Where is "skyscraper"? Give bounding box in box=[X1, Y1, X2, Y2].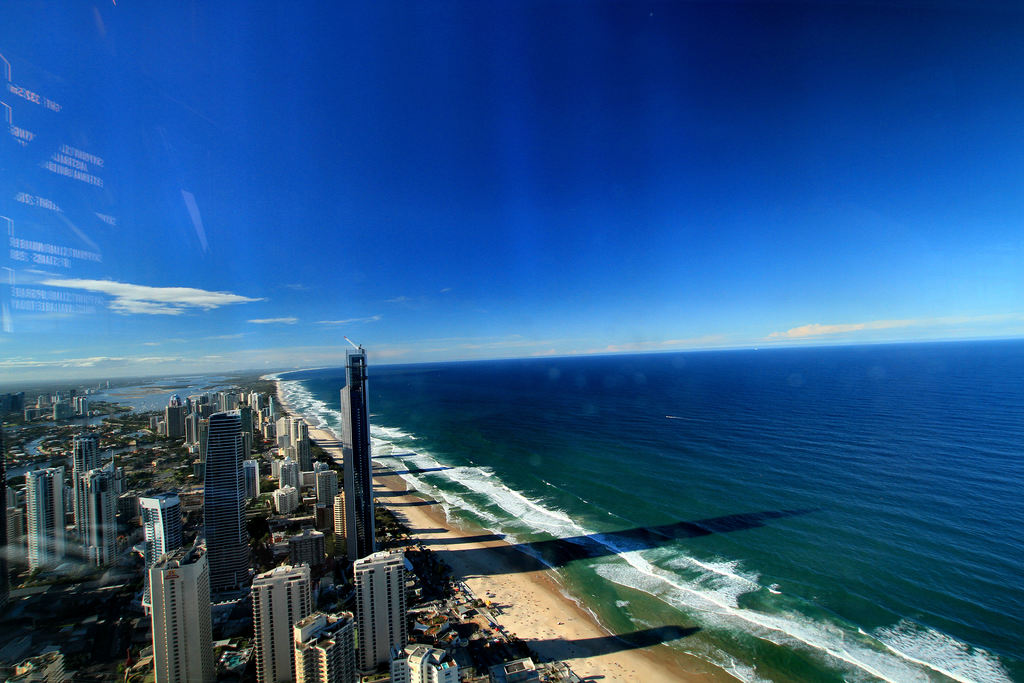
box=[292, 609, 355, 682].
